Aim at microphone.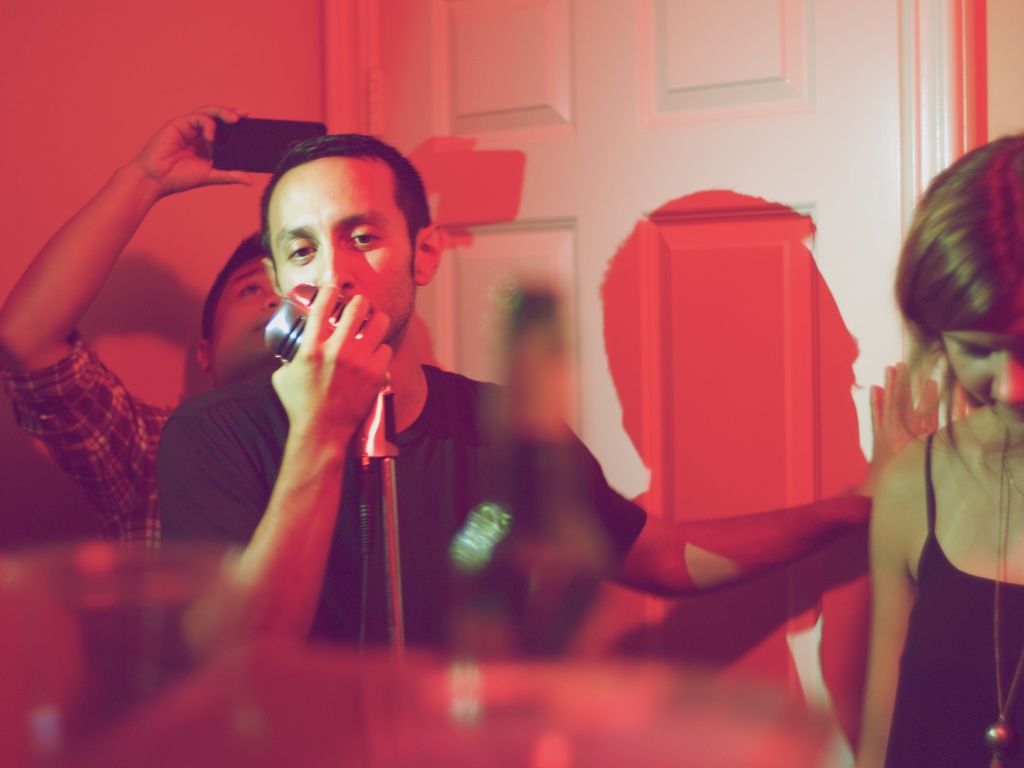
Aimed at locate(257, 294, 386, 409).
